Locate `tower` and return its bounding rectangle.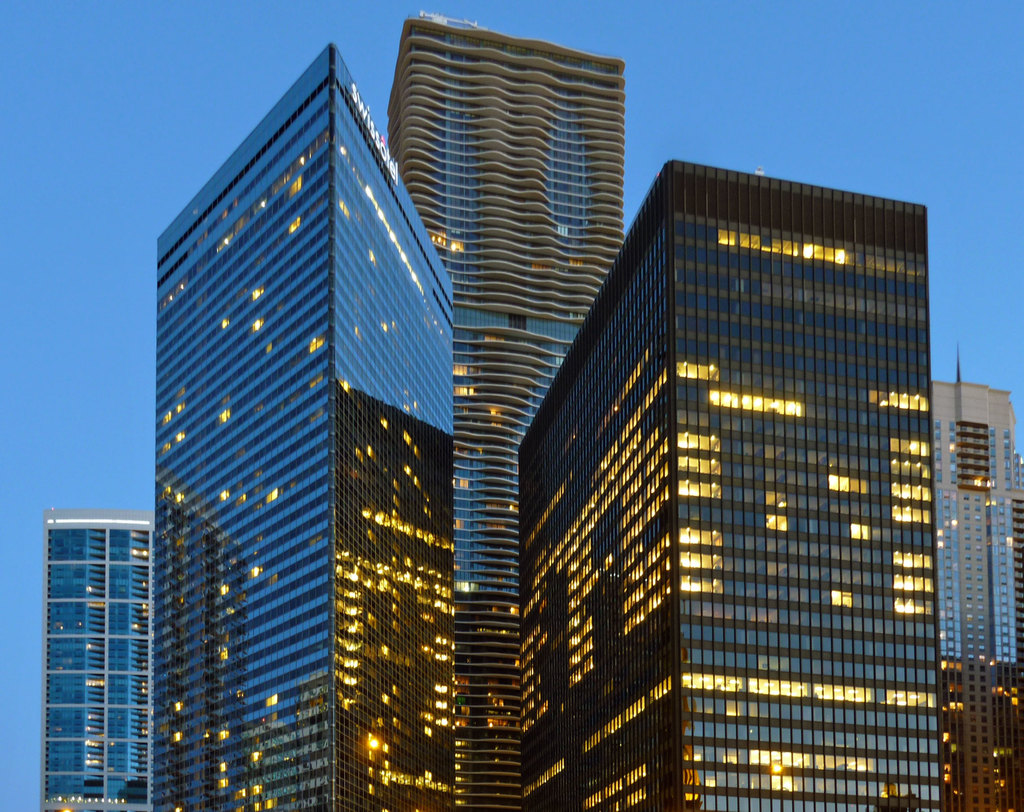
left=518, top=163, right=923, bottom=811.
